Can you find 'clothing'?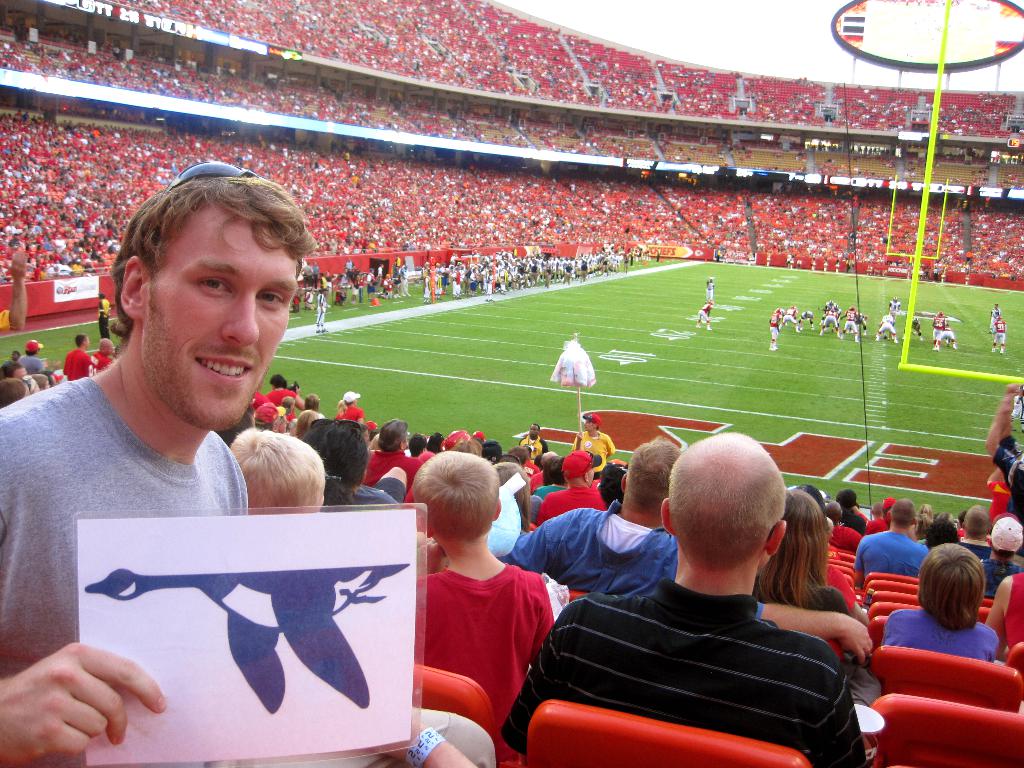
Yes, bounding box: BBox(770, 319, 776, 351).
